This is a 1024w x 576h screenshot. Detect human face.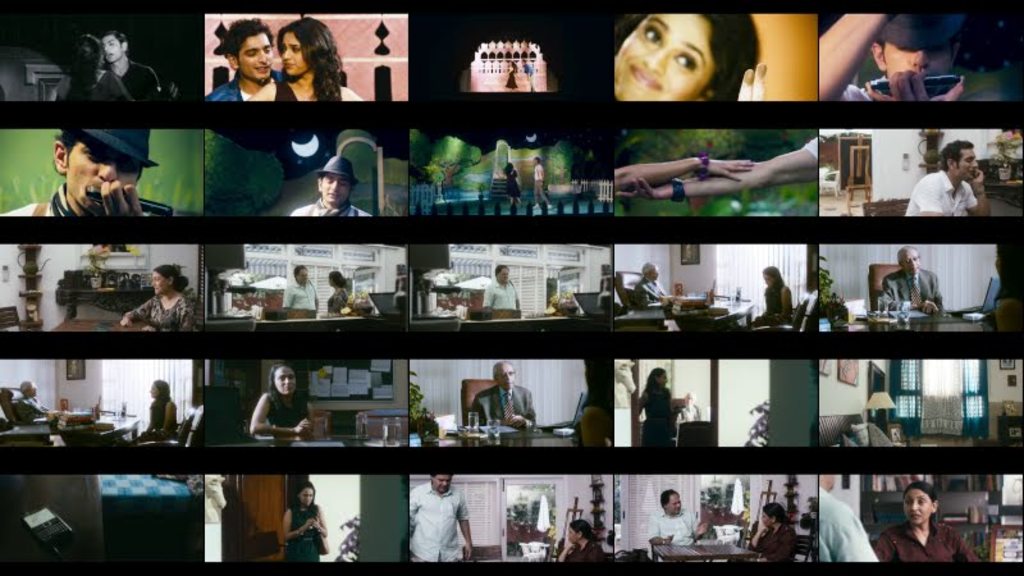
rect(279, 35, 303, 76).
